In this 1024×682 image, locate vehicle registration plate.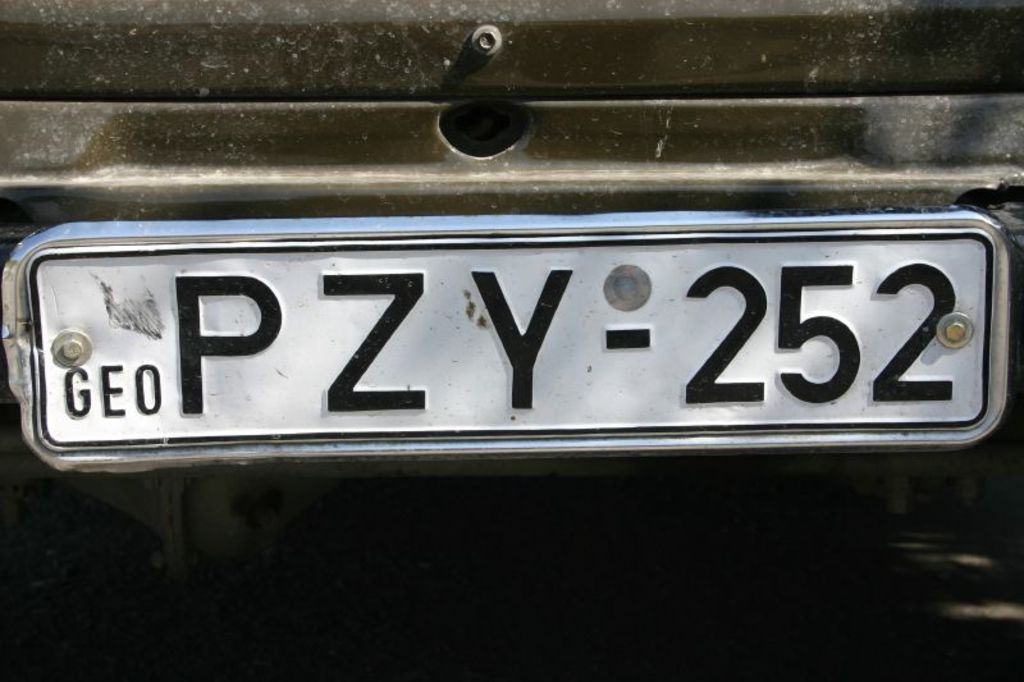
Bounding box: x1=0, y1=212, x2=1019, y2=480.
